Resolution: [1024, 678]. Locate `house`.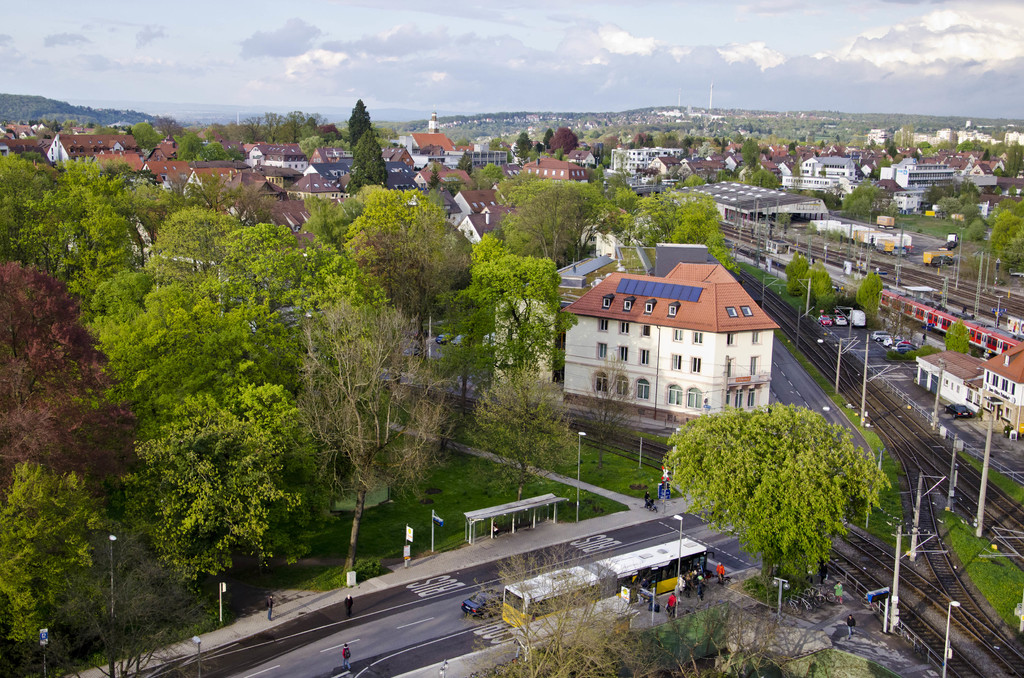
(494,287,545,385).
